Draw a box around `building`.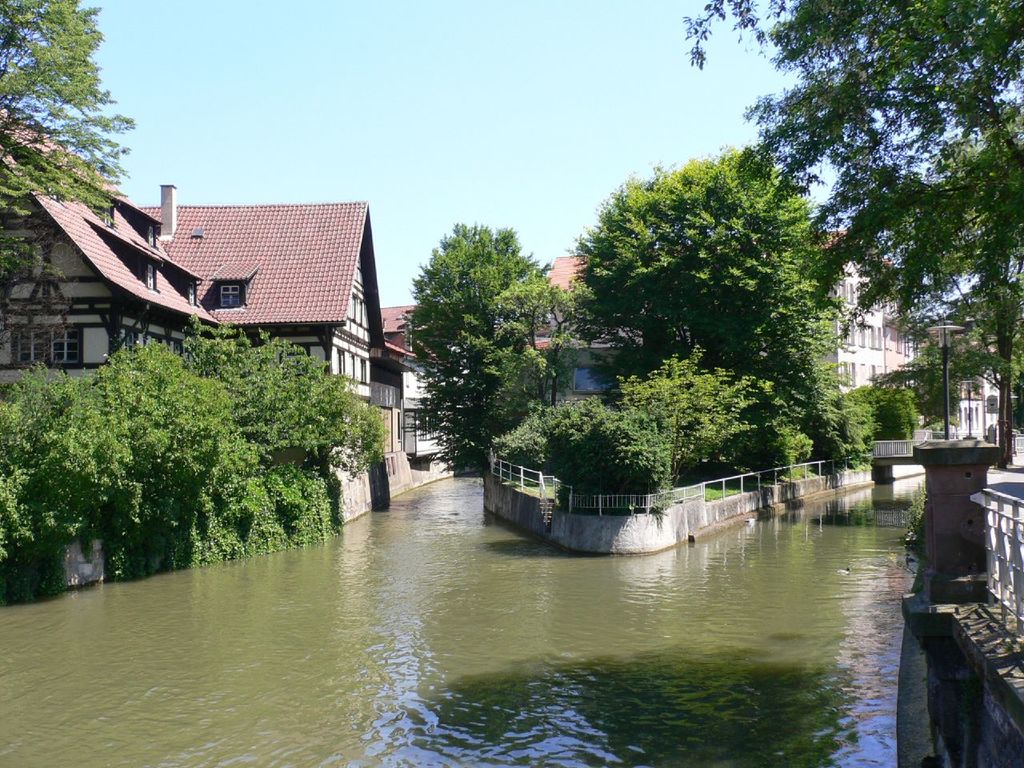
[left=814, top=235, right=916, bottom=398].
